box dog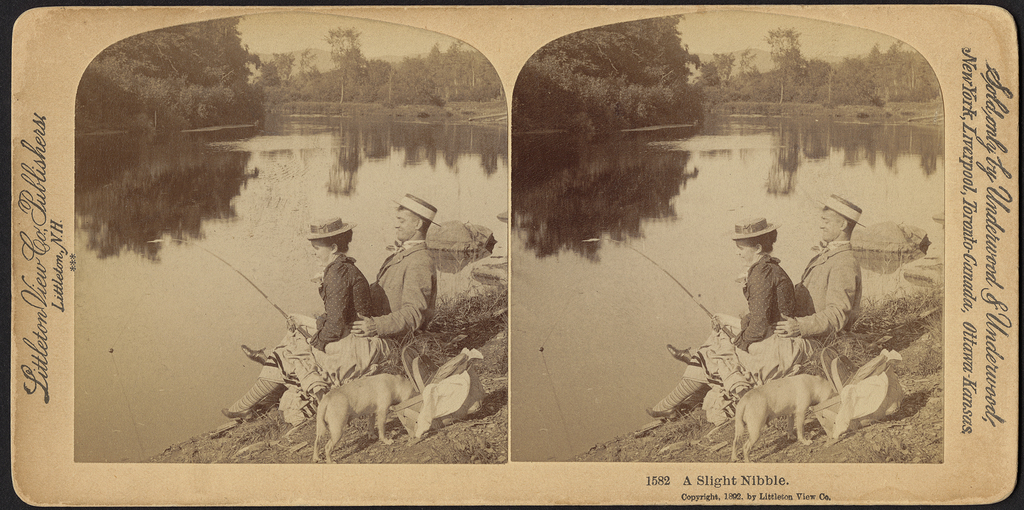
312:374:415:465
